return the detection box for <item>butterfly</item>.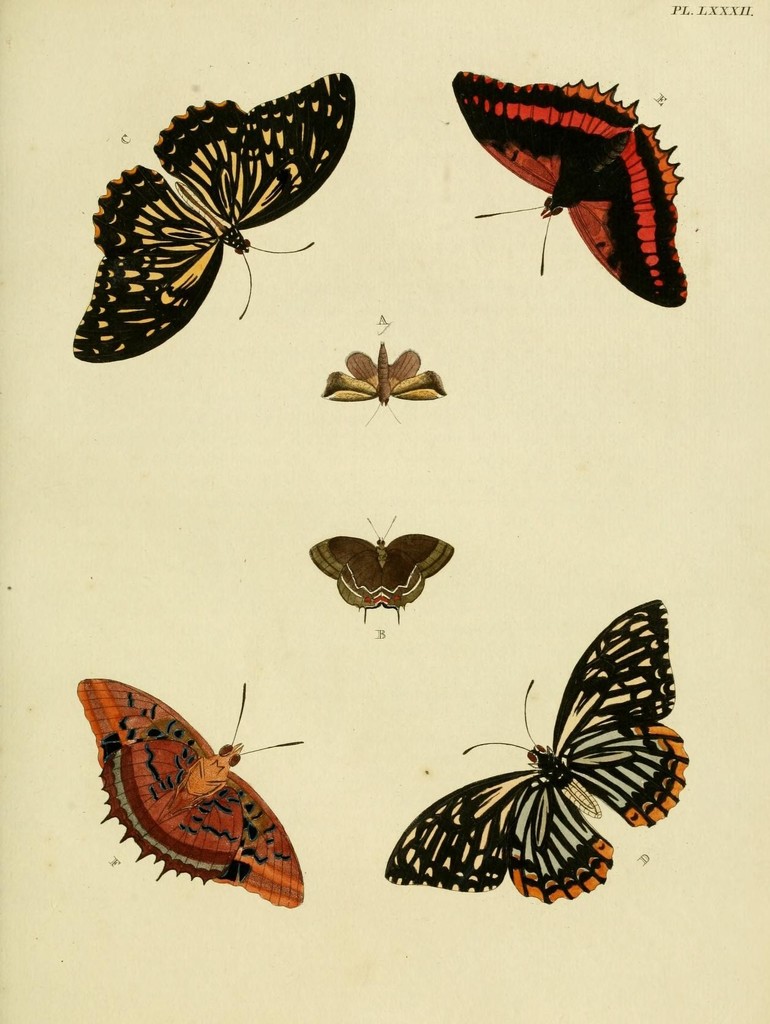
(x1=69, y1=676, x2=316, y2=911).
